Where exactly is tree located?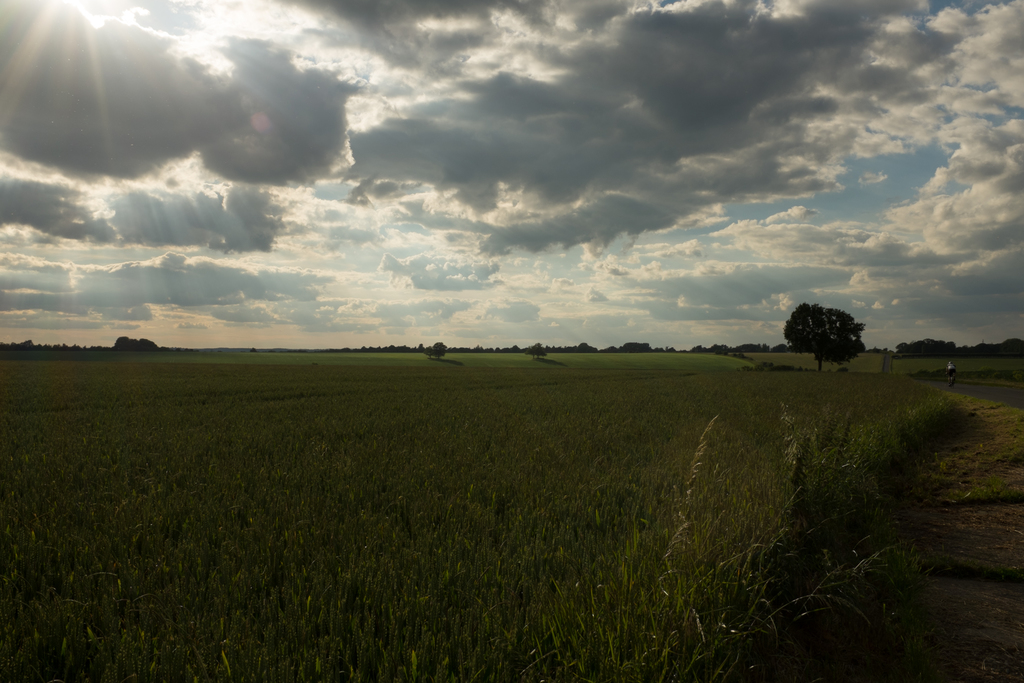
Its bounding box is 434, 341, 450, 357.
